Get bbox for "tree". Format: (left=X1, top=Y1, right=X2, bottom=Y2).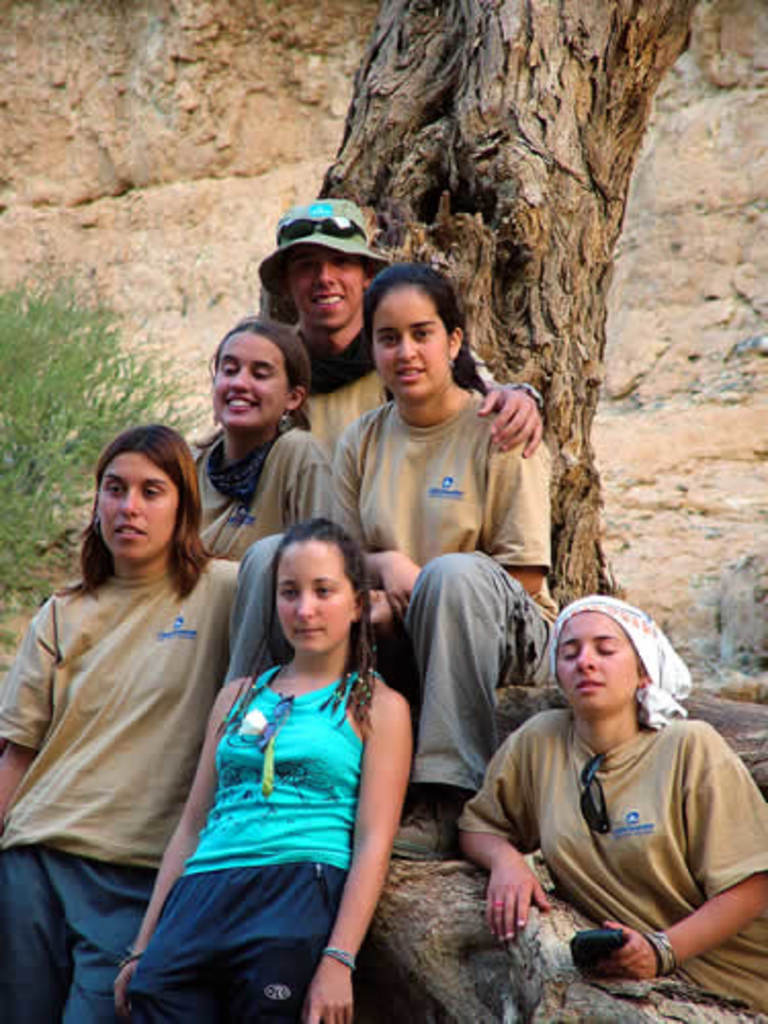
(left=248, top=0, right=709, bottom=643).
